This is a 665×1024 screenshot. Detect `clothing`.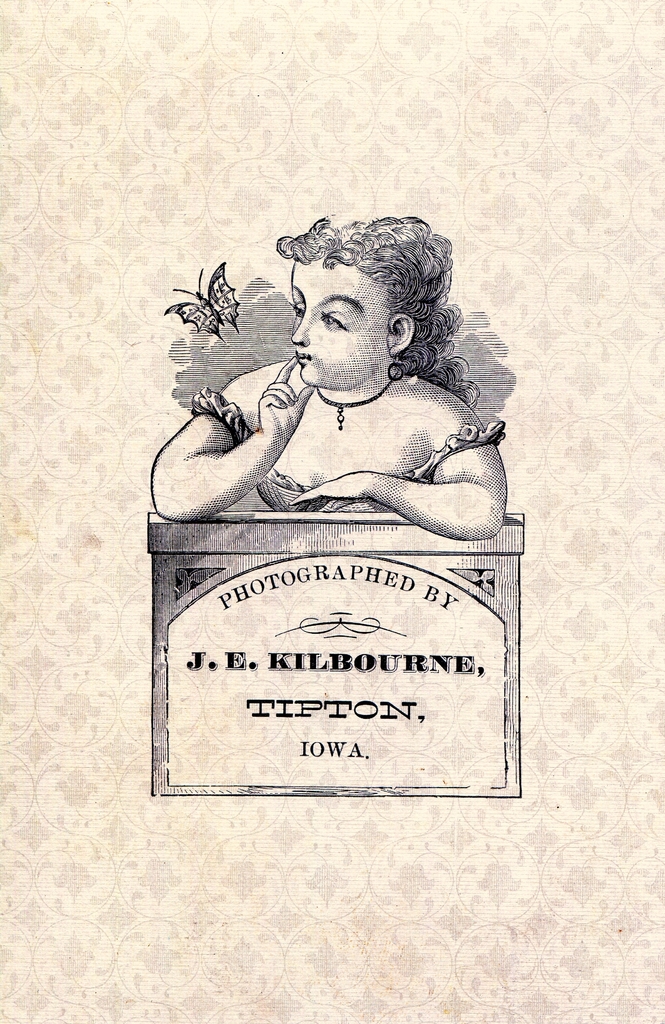
bbox(195, 388, 506, 512).
